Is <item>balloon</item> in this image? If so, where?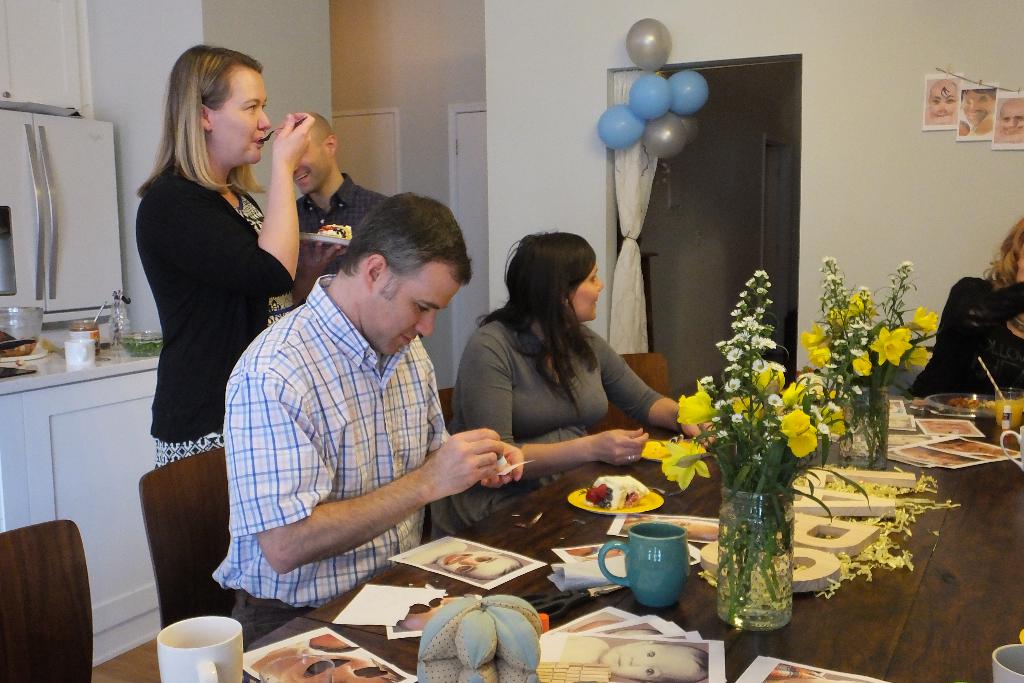
Yes, at (628, 78, 673, 117).
